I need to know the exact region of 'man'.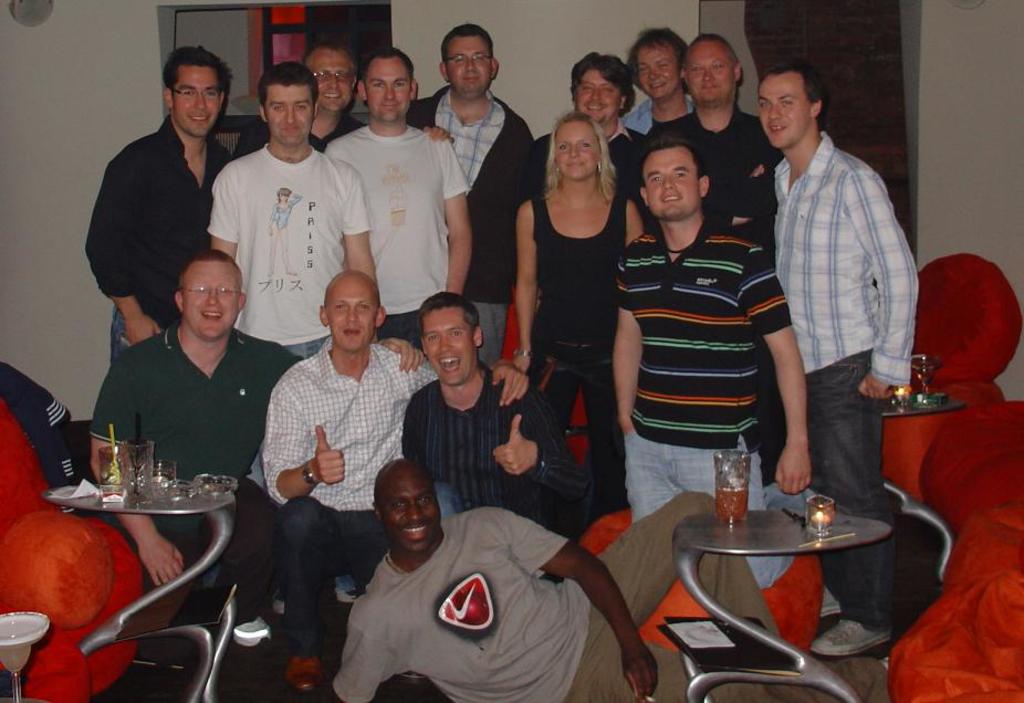
Region: locate(624, 27, 697, 134).
